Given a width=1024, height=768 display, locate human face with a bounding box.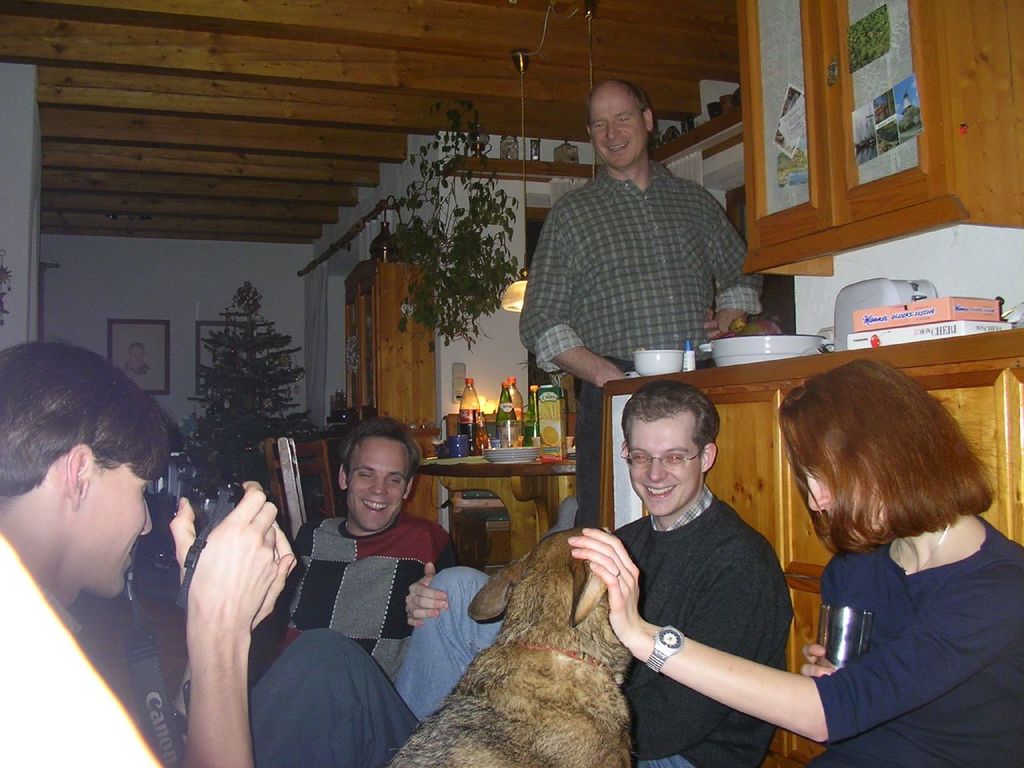
Located: {"left": 801, "top": 453, "right": 887, "bottom": 549}.
